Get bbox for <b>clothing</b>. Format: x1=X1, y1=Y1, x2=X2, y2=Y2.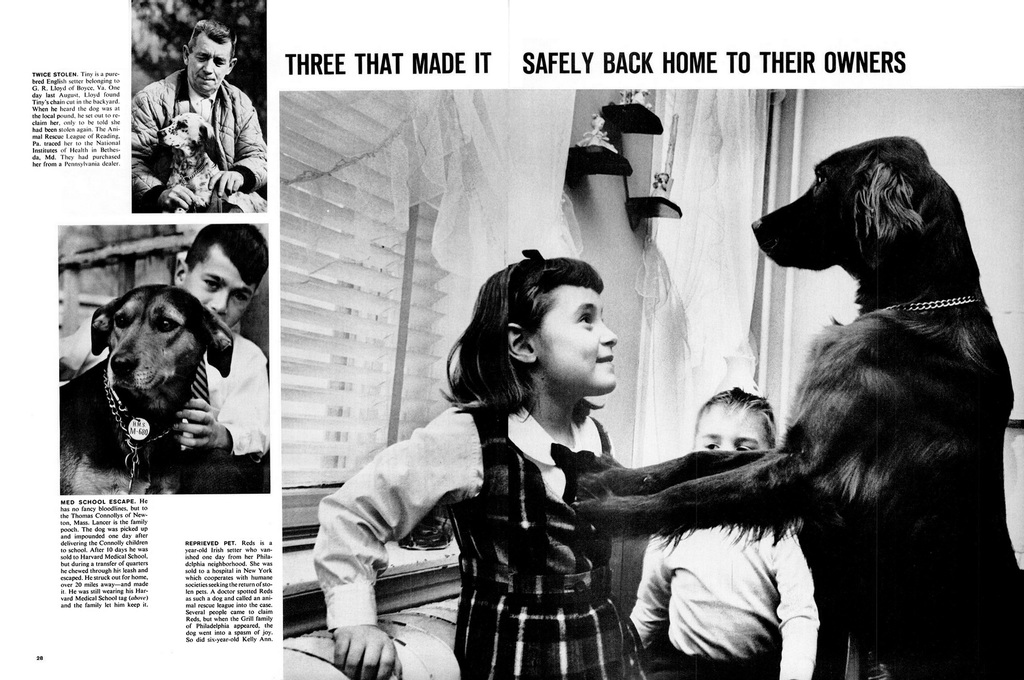
x1=127, y1=54, x2=268, y2=208.
